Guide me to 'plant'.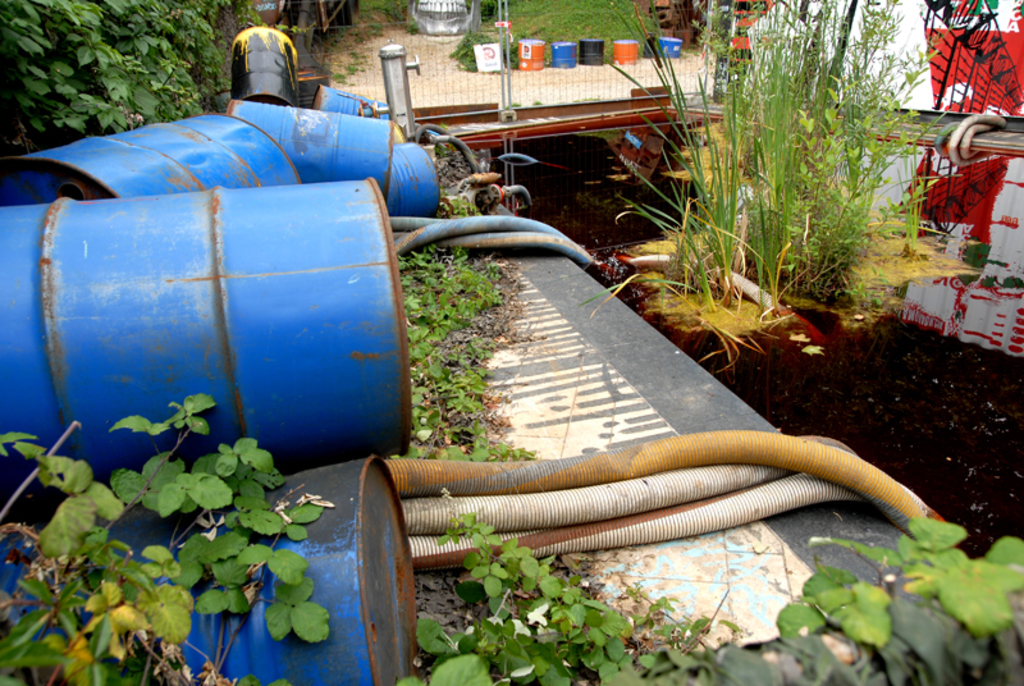
Guidance: {"x1": 24, "y1": 361, "x2": 367, "y2": 663}.
